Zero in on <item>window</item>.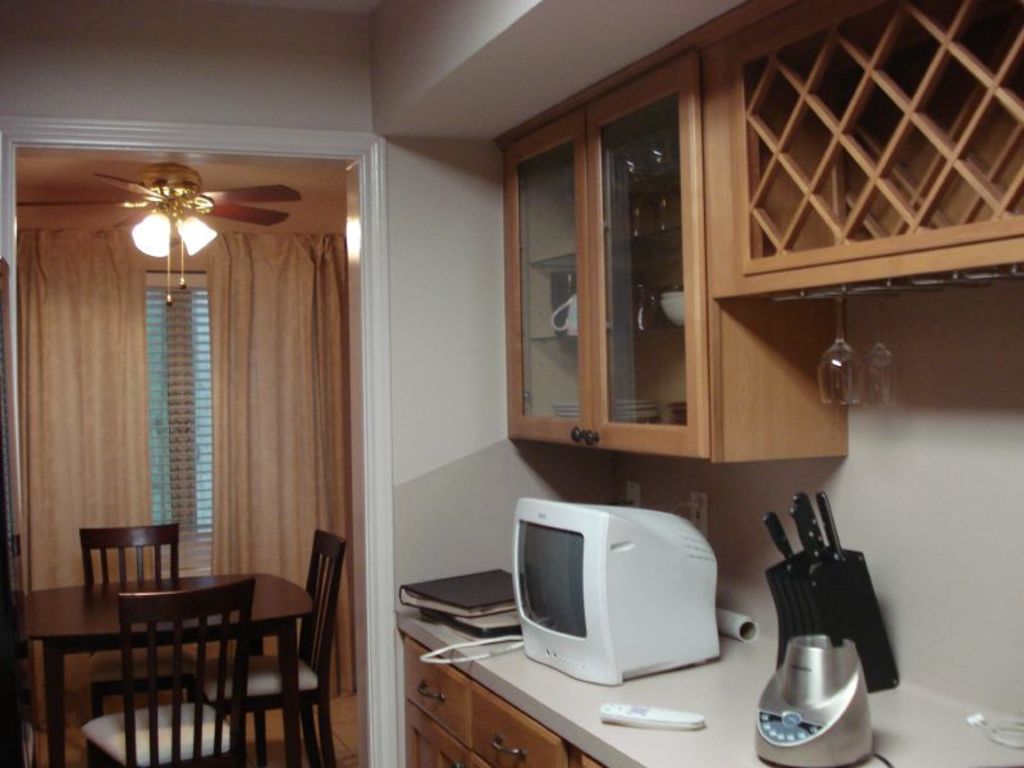
Zeroed in: {"left": 148, "top": 273, "right": 212, "bottom": 572}.
